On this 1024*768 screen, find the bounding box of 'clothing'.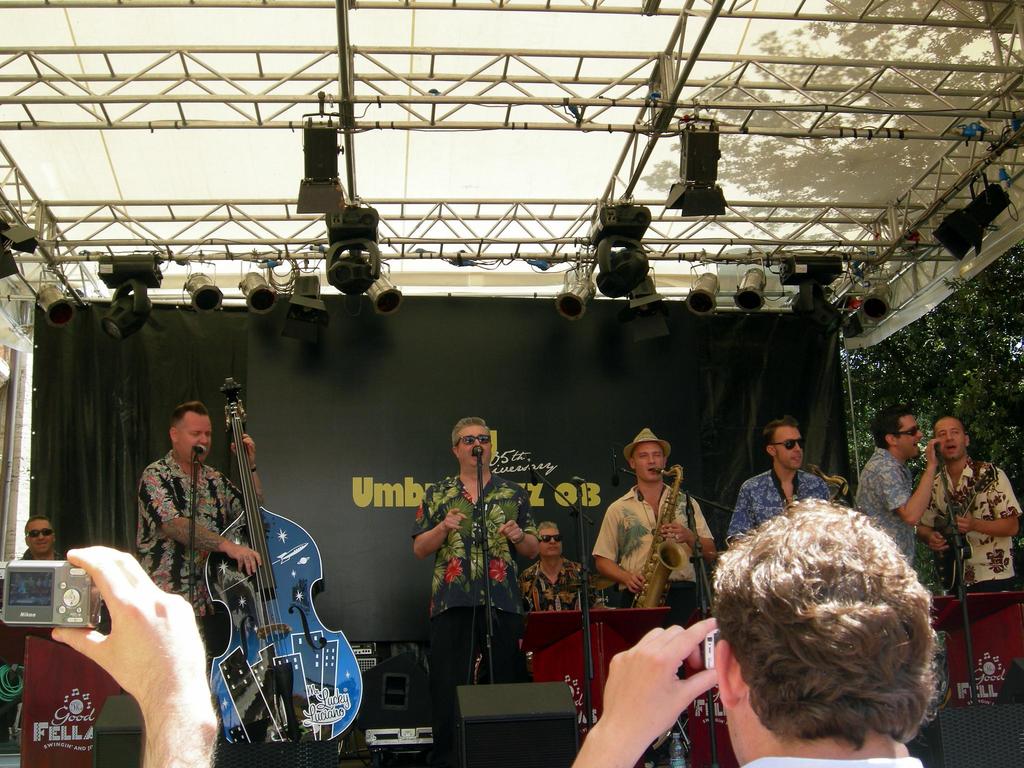
Bounding box: (416, 478, 545, 767).
